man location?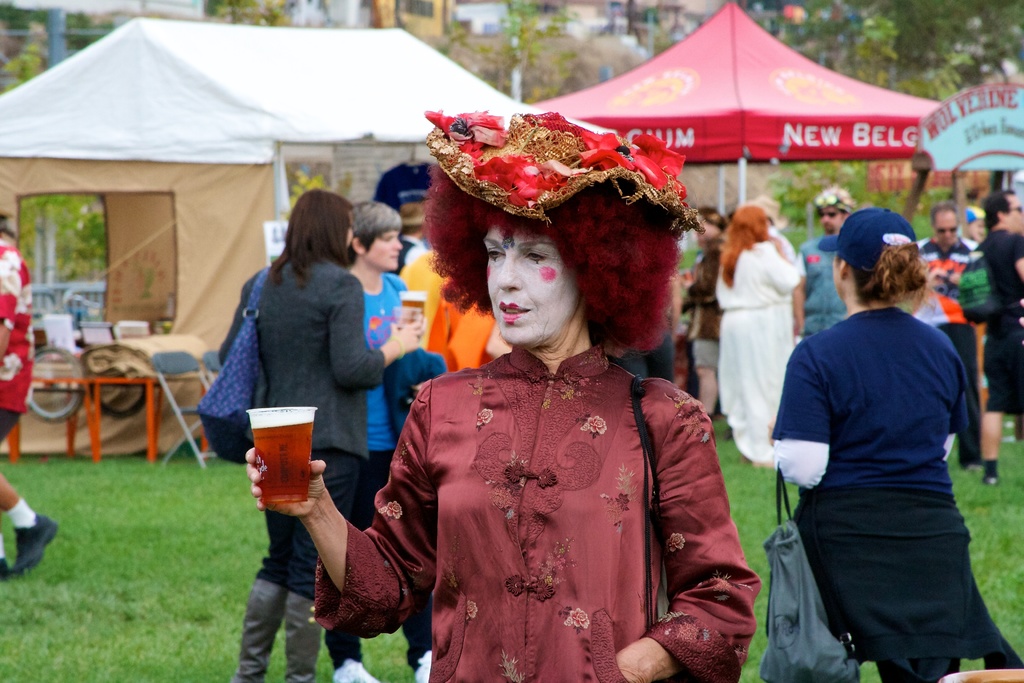
x1=980 y1=190 x2=1023 y2=488
